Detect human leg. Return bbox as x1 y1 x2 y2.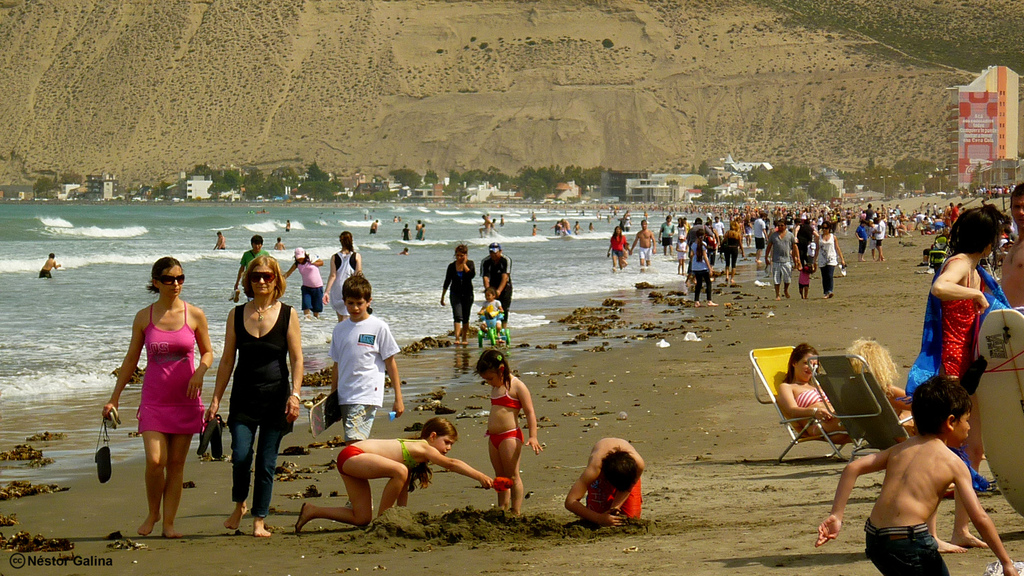
952 388 993 556.
